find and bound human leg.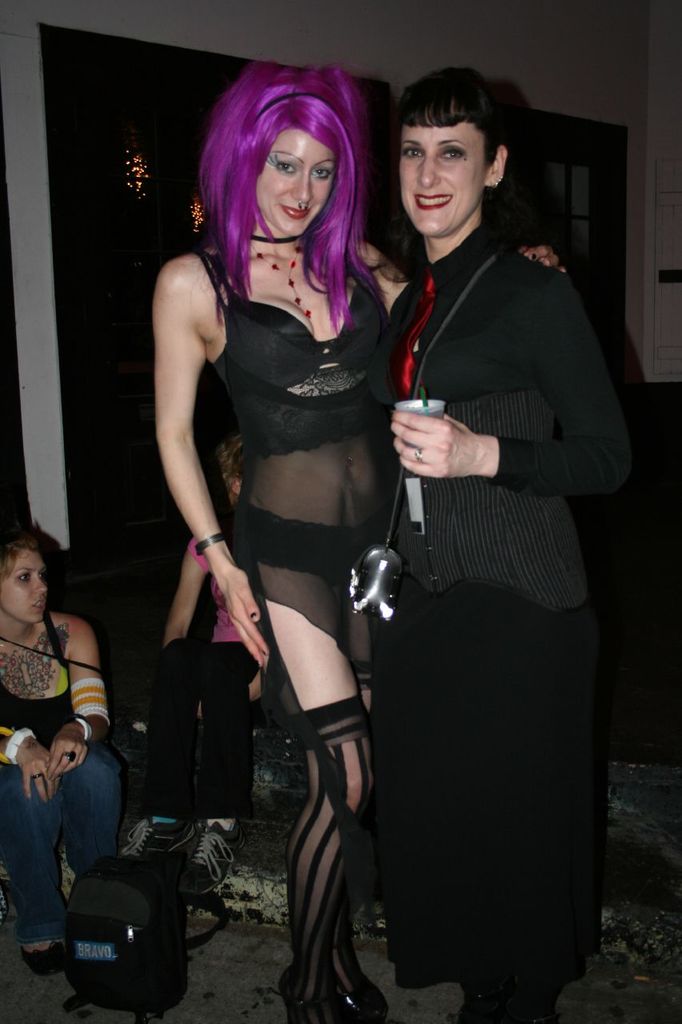
Bound: x1=0, y1=766, x2=70, y2=970.
